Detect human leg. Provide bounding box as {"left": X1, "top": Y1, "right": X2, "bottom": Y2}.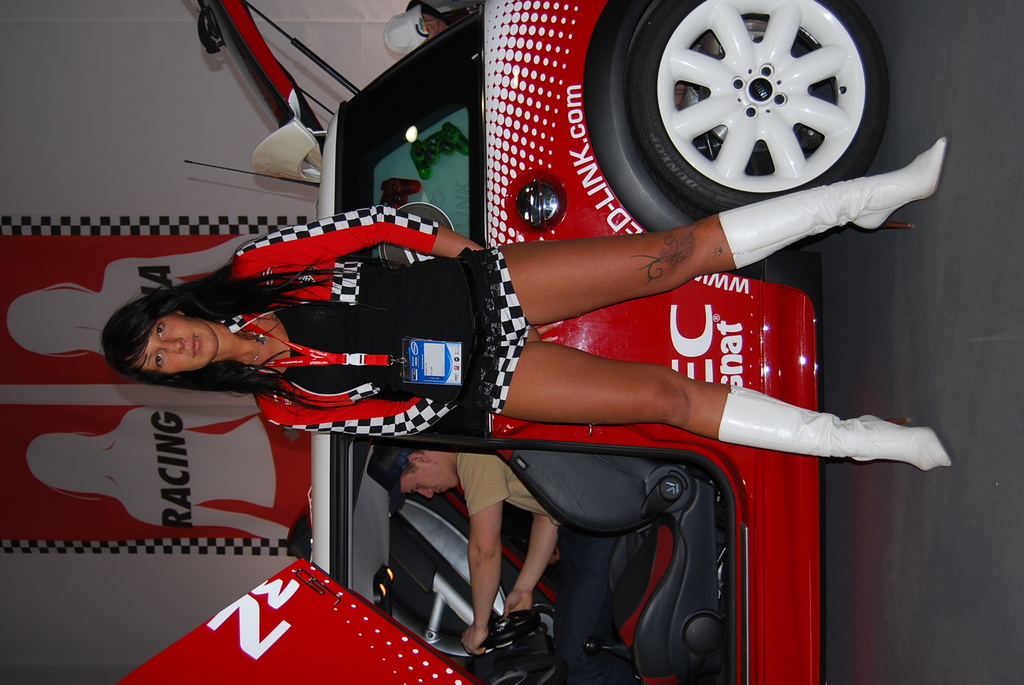
{"left": 472, "top": 135, "right": 950, "bottom": 326}.
